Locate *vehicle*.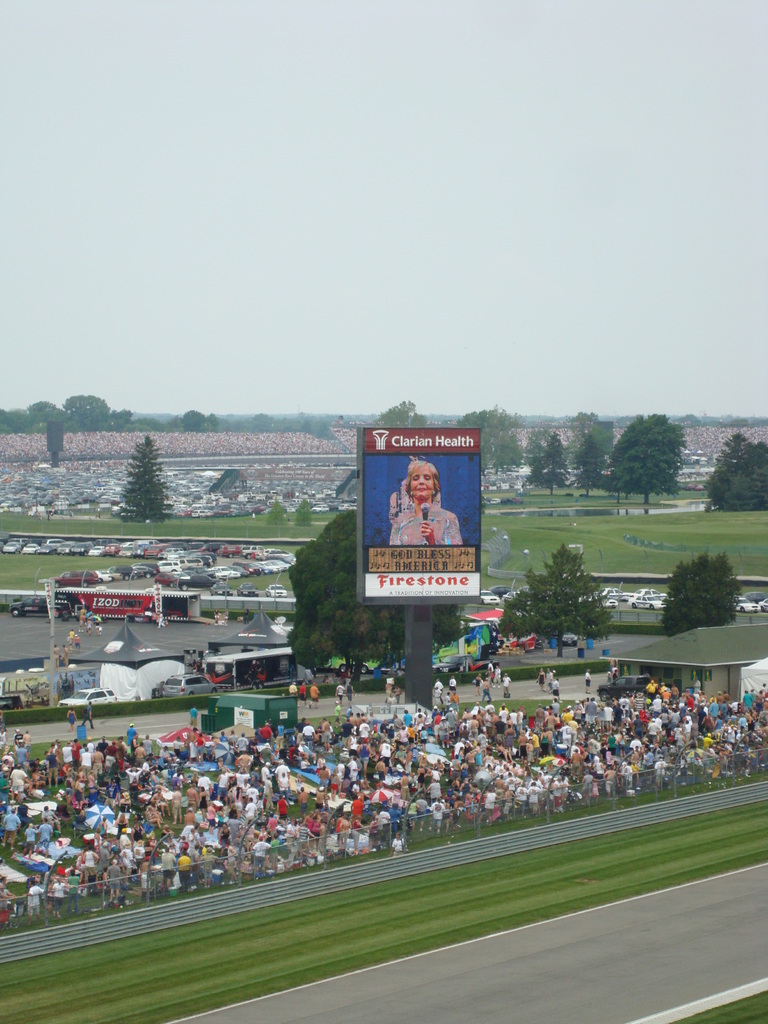
Bounding box: detection(236, 584, 257, 600).
